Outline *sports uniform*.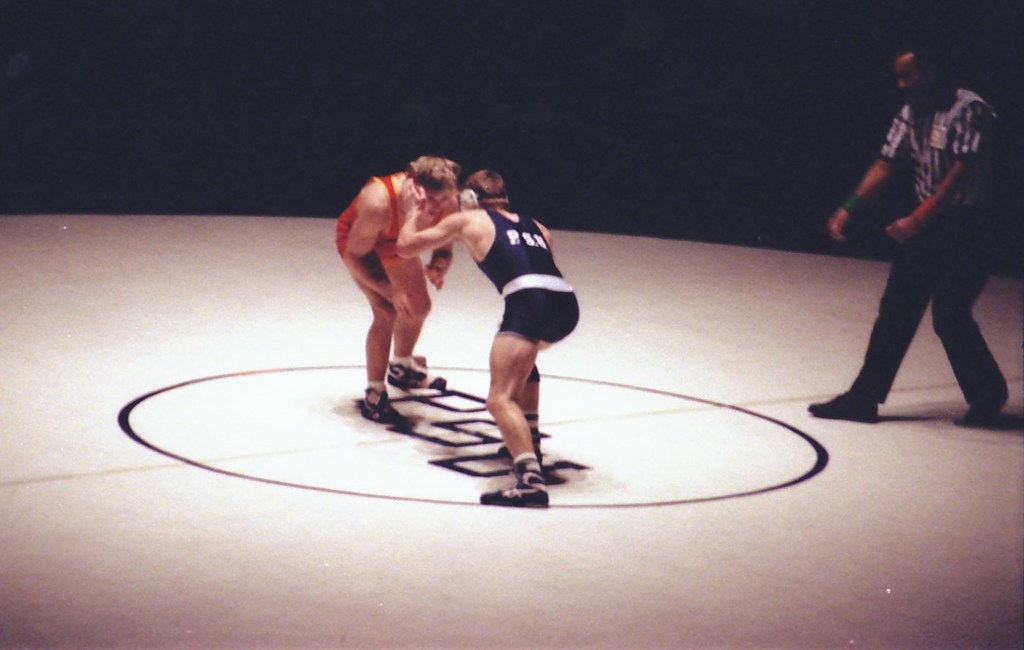
Outline: 466, 203, 584, 511.
